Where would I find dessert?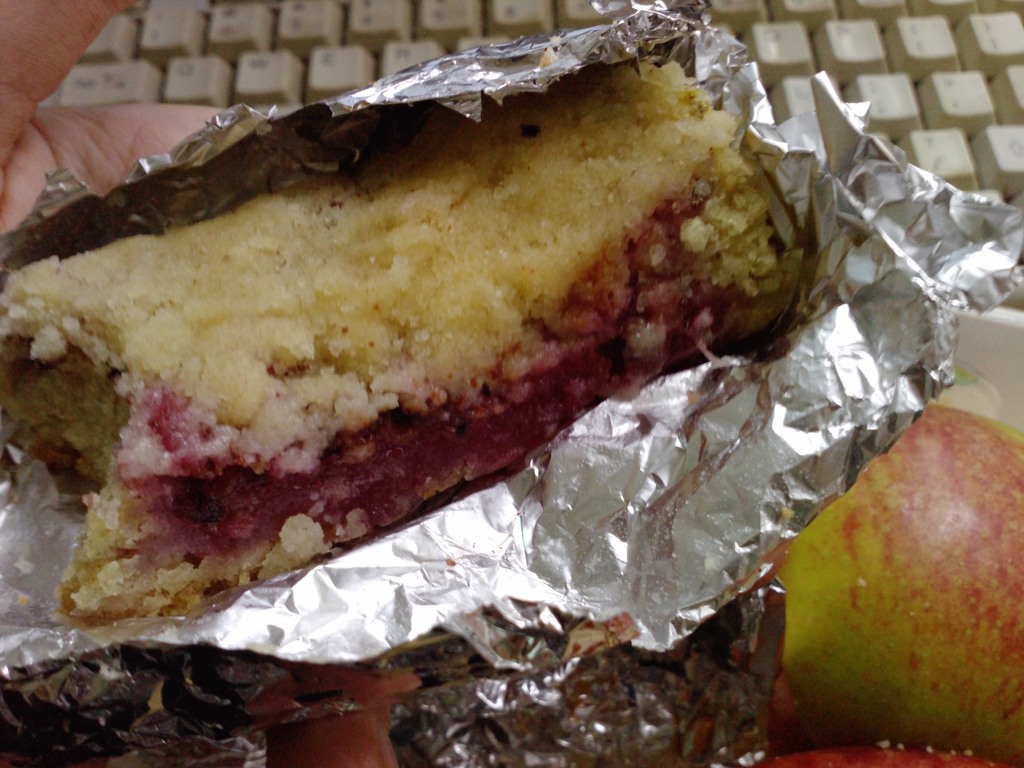
At [7,50,817,556].
